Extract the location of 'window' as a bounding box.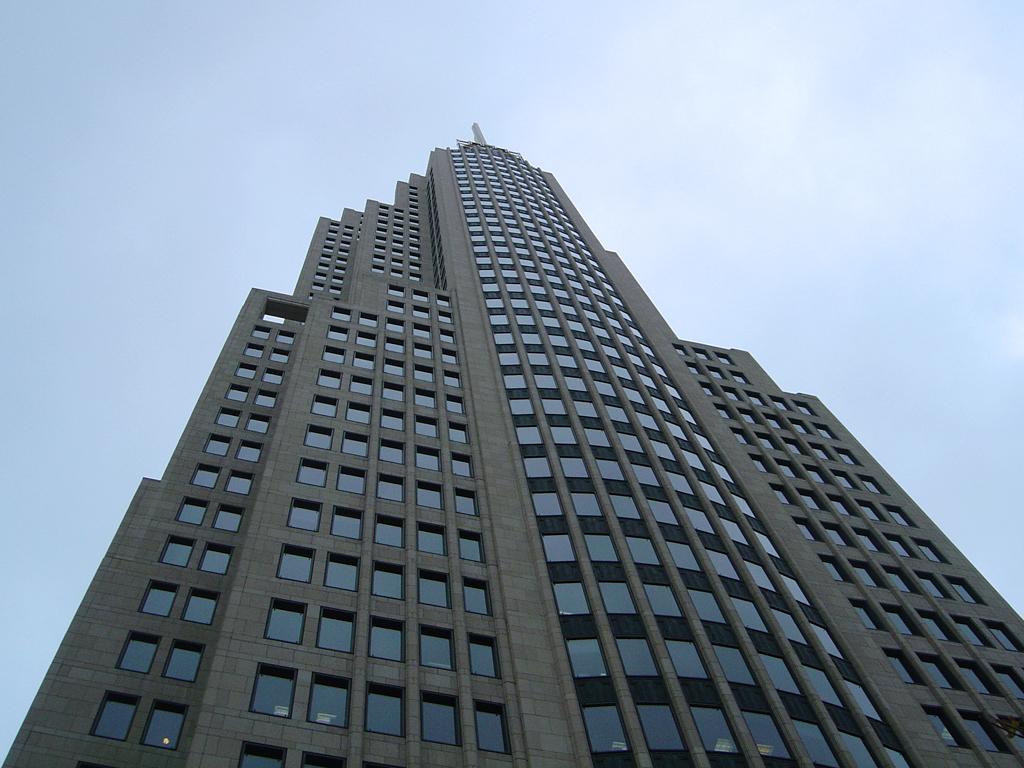
{"x1": 215, "y1": 504, "x2": 246, "y2": 543}.
